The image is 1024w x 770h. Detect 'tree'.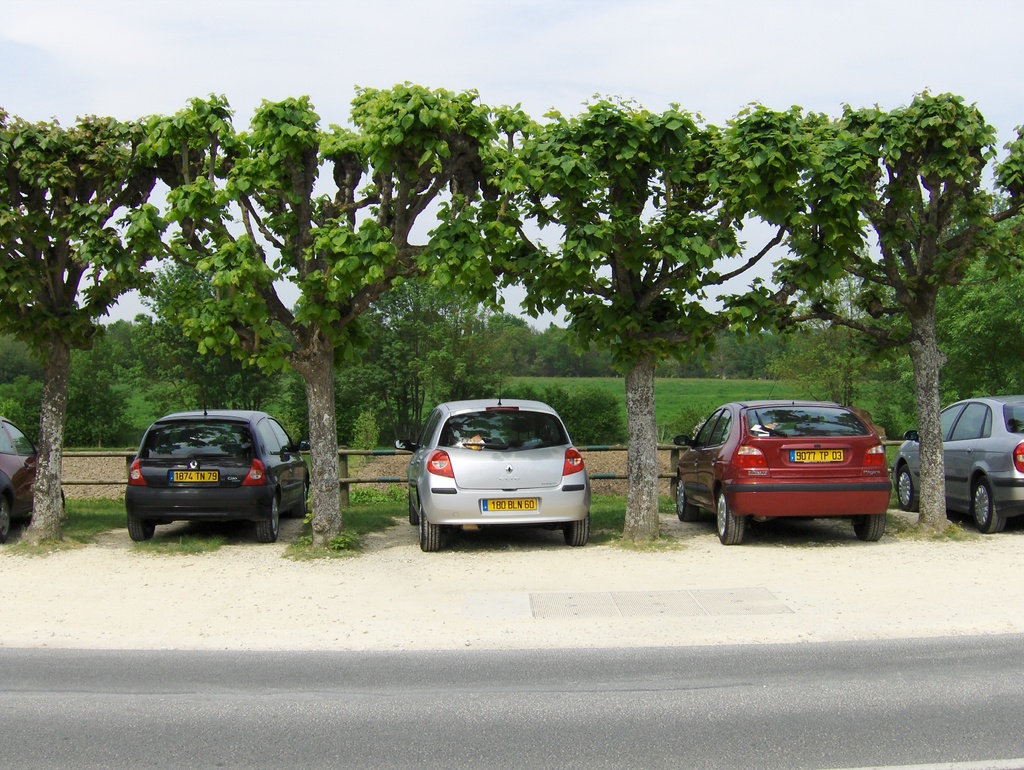
Detection: [122, 81, 499, 547].
